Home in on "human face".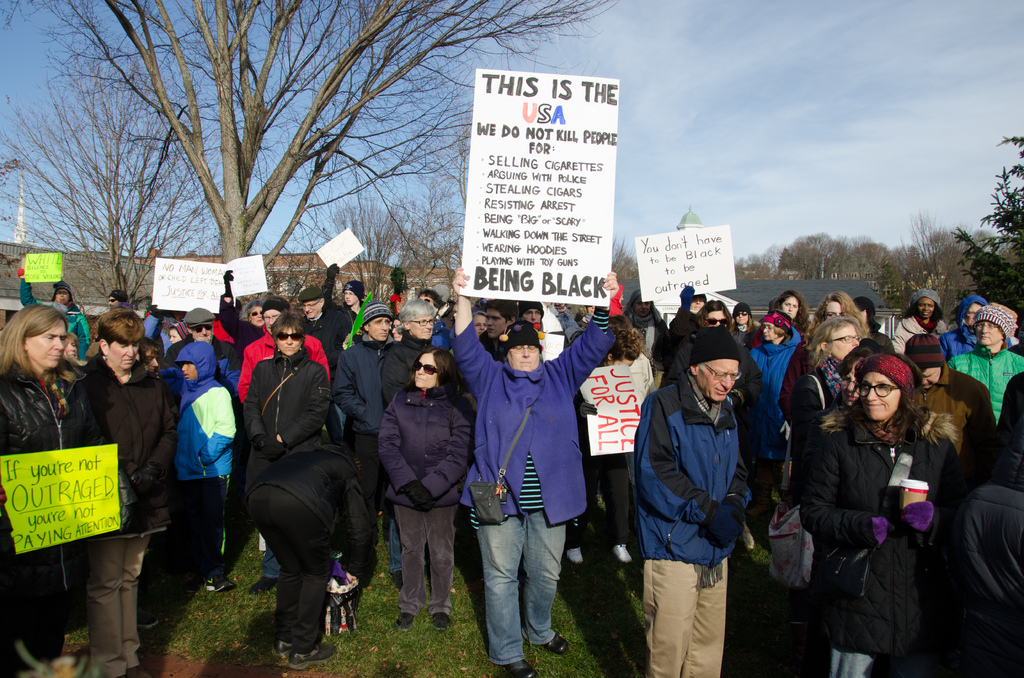
Homed in at <region>302, 296, 322, 314</region>.
